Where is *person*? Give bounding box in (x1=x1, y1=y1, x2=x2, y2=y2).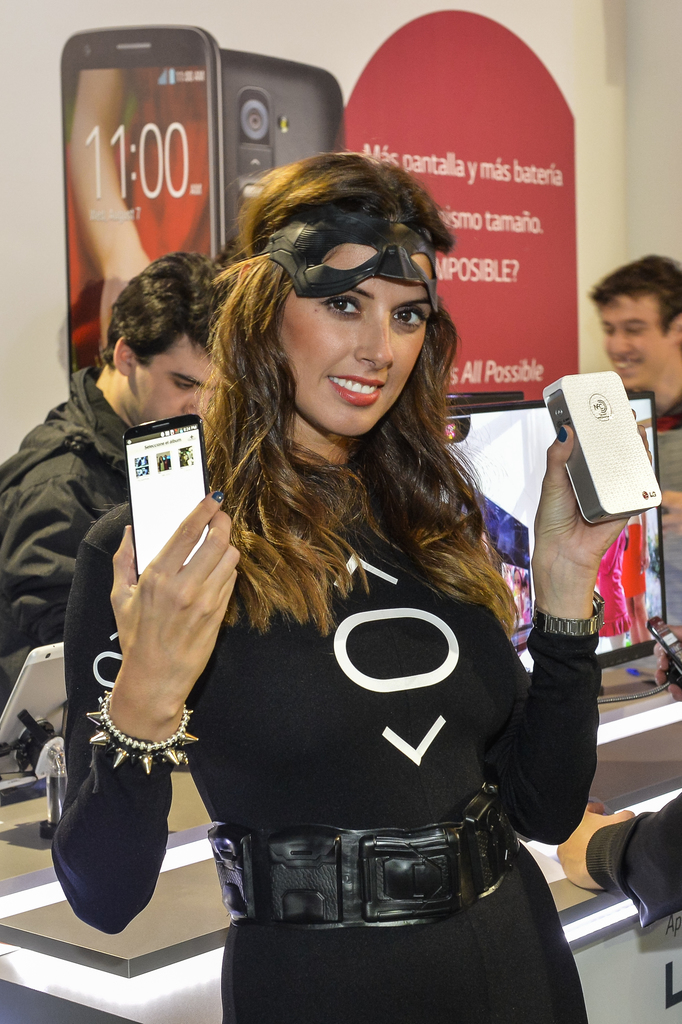
(x1=547, y1=792, x2=681, y2=935).
